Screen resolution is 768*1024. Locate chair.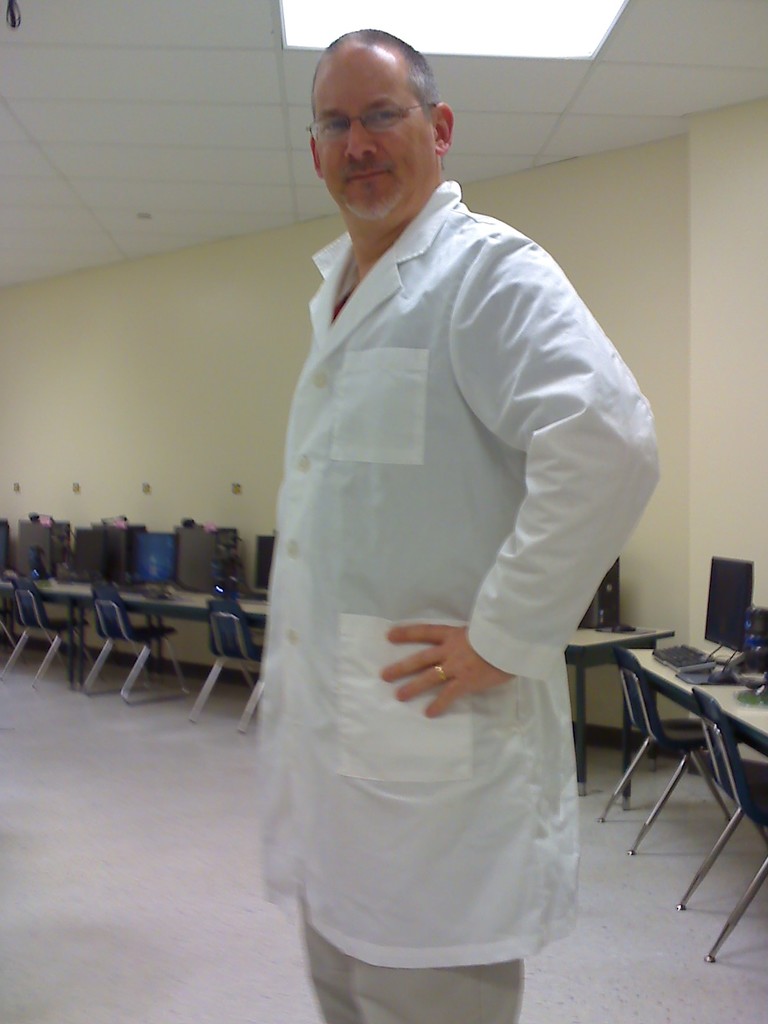
locate(84, 580, 191, 704).
